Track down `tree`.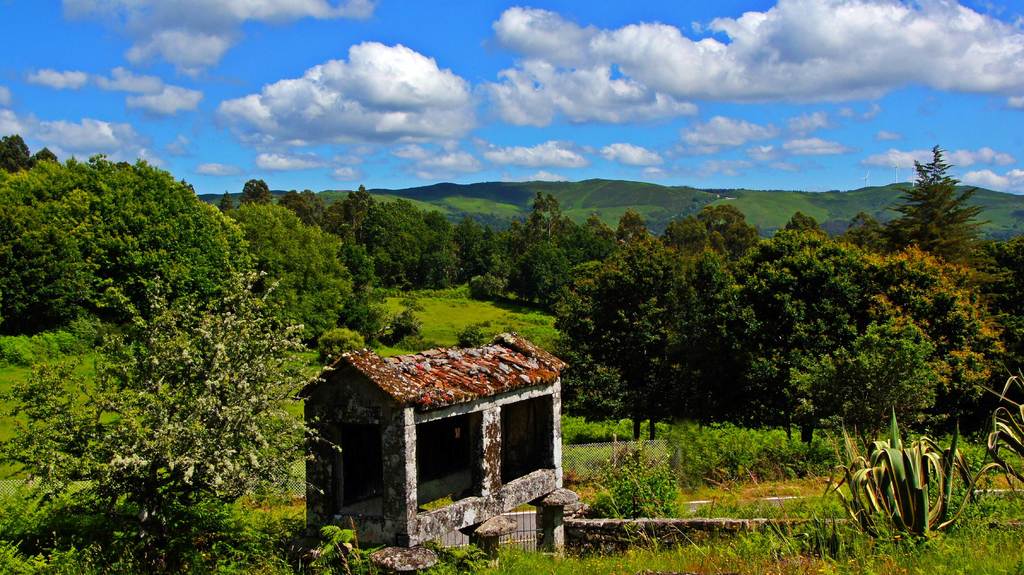
Tracked to l=321, t=180, r=459, b=290.
